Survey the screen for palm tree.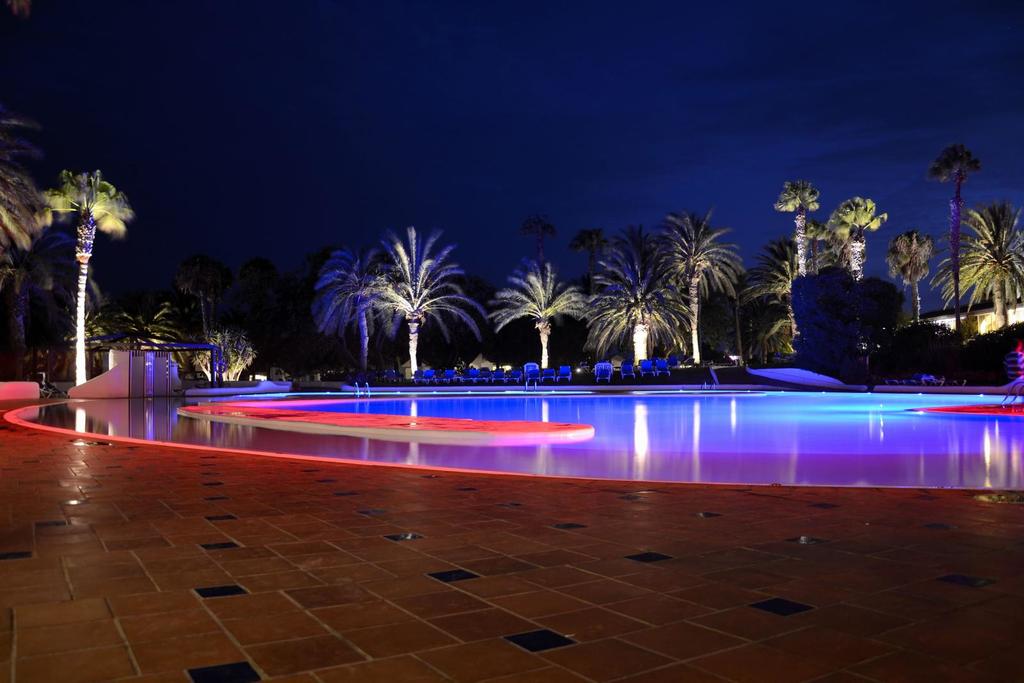
Survey found: <region>943, 206, 1023, 327</region>.
